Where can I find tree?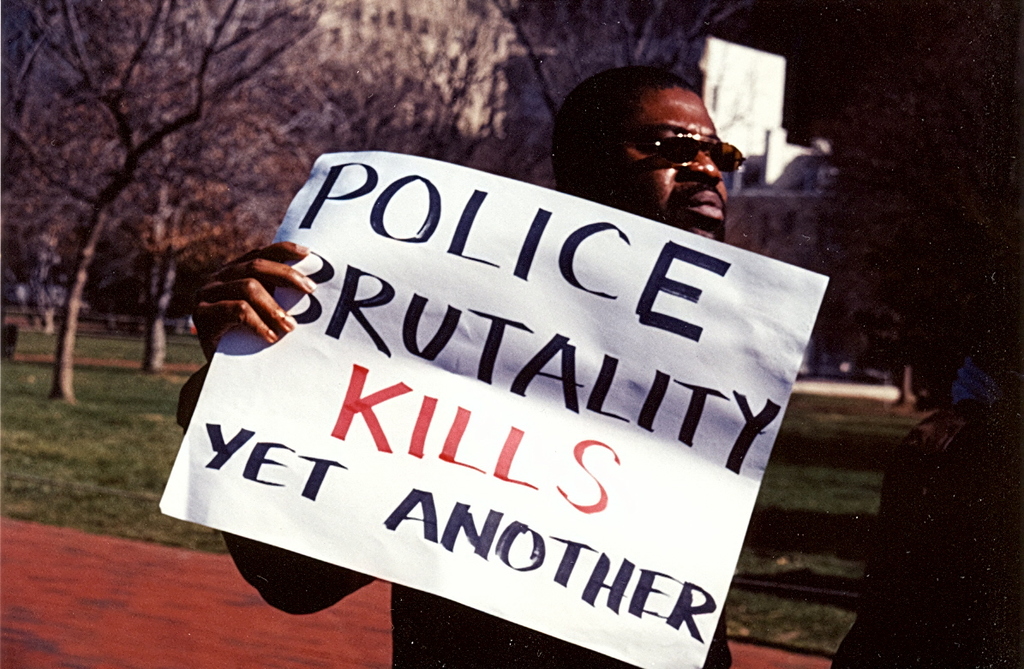
You can find it at Rect(807, 0, 1023, 668).
